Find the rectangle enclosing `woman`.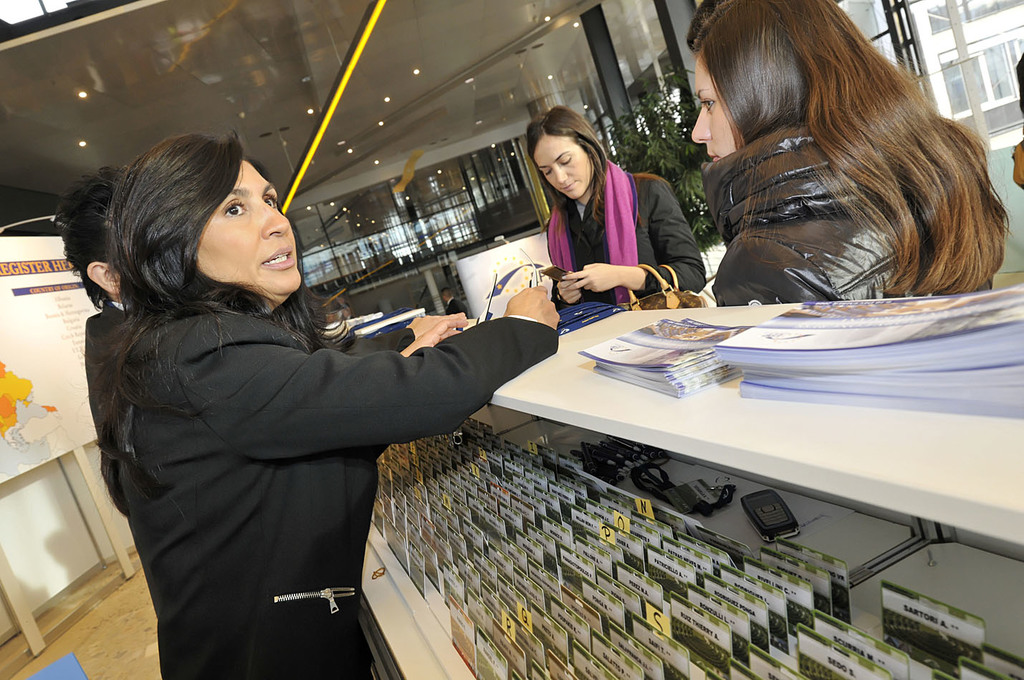
x1=684, y1=0, x2=1009, y2=307.
